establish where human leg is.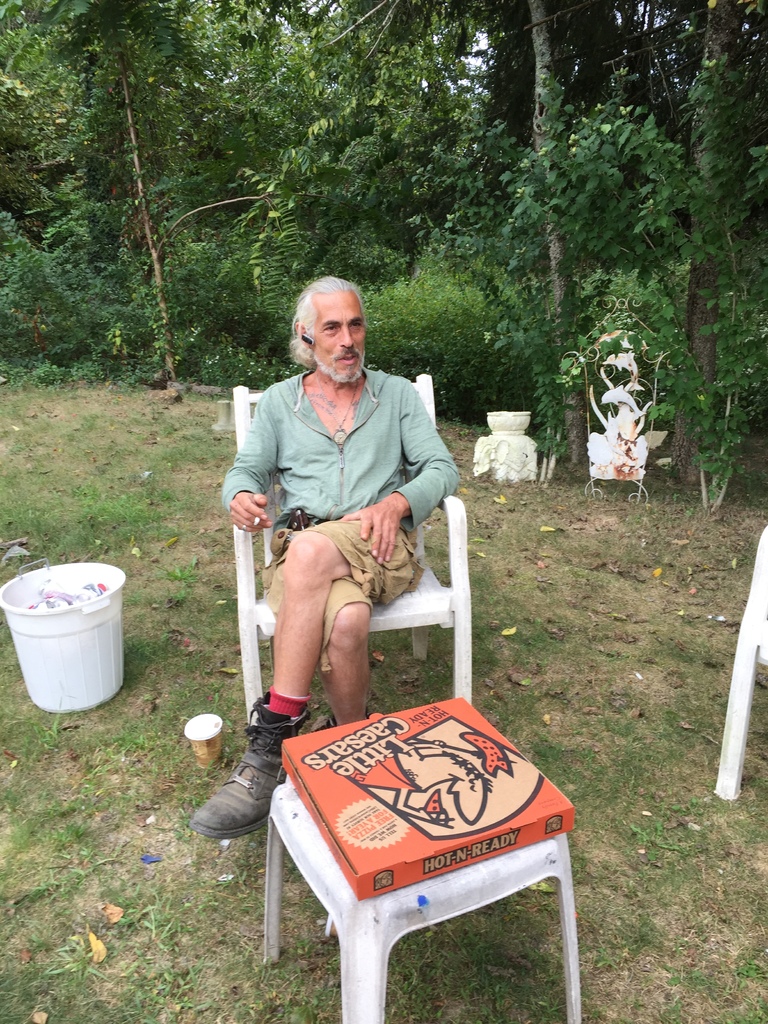
Established at locate(193, 529, 415, 844).
